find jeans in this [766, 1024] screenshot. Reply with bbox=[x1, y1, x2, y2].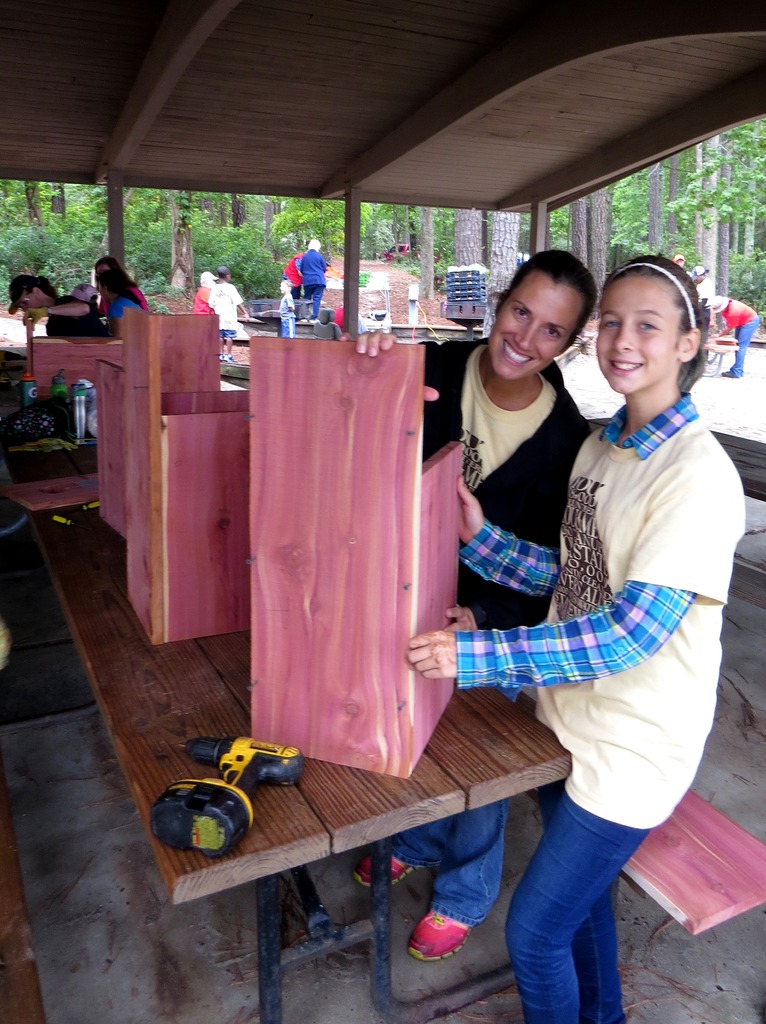
bbox=[386, 797, 513, 928].
